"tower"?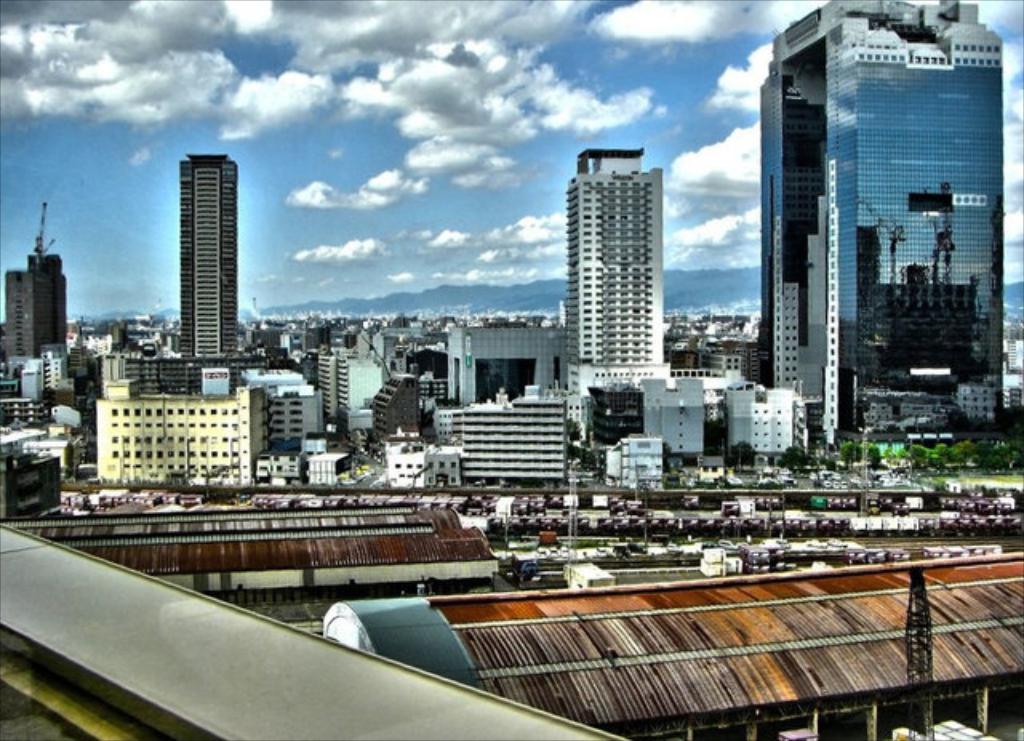
{"x1": 563, "y1": 146, "x2": 674, "y2": 419}
